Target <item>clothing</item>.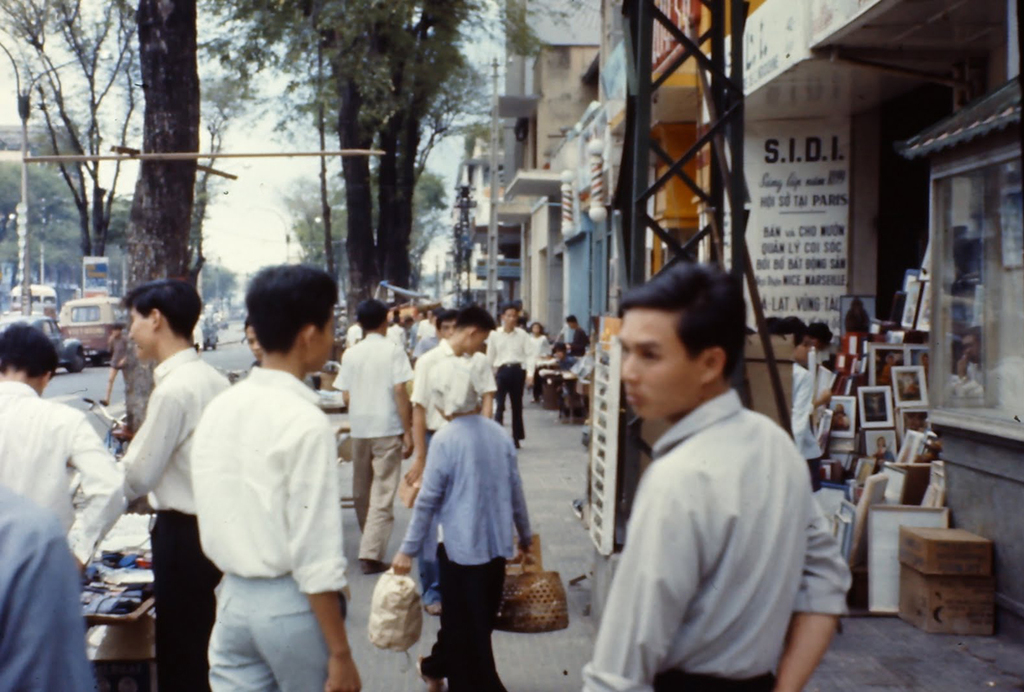
Target region: <region>409, 331, 462, 449</region>.
